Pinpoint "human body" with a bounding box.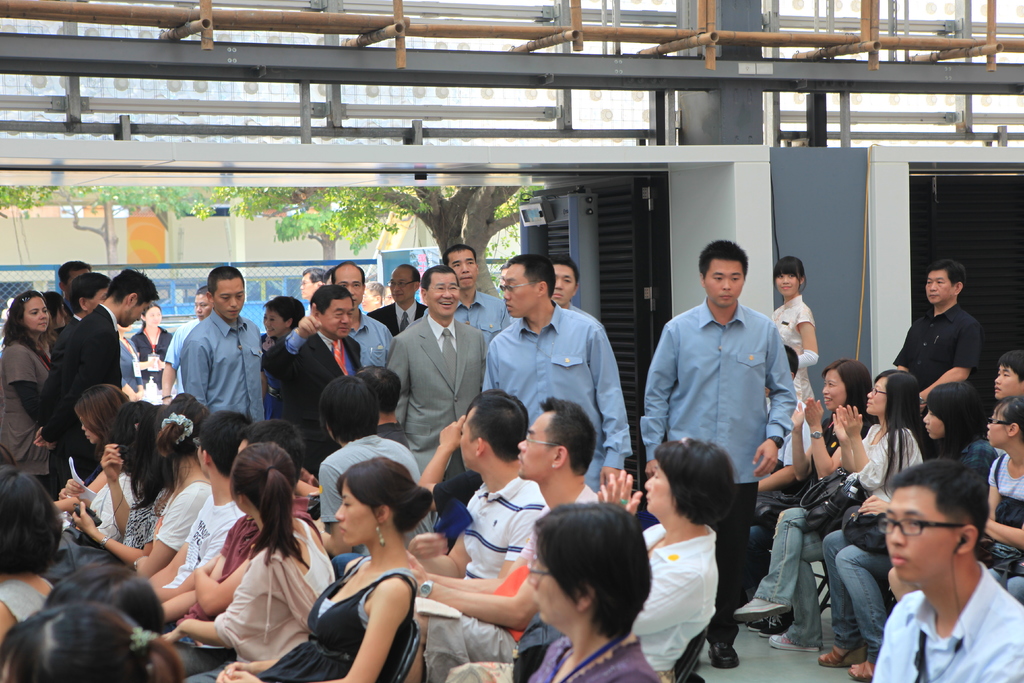
box=[770, 299, 819, 409].
